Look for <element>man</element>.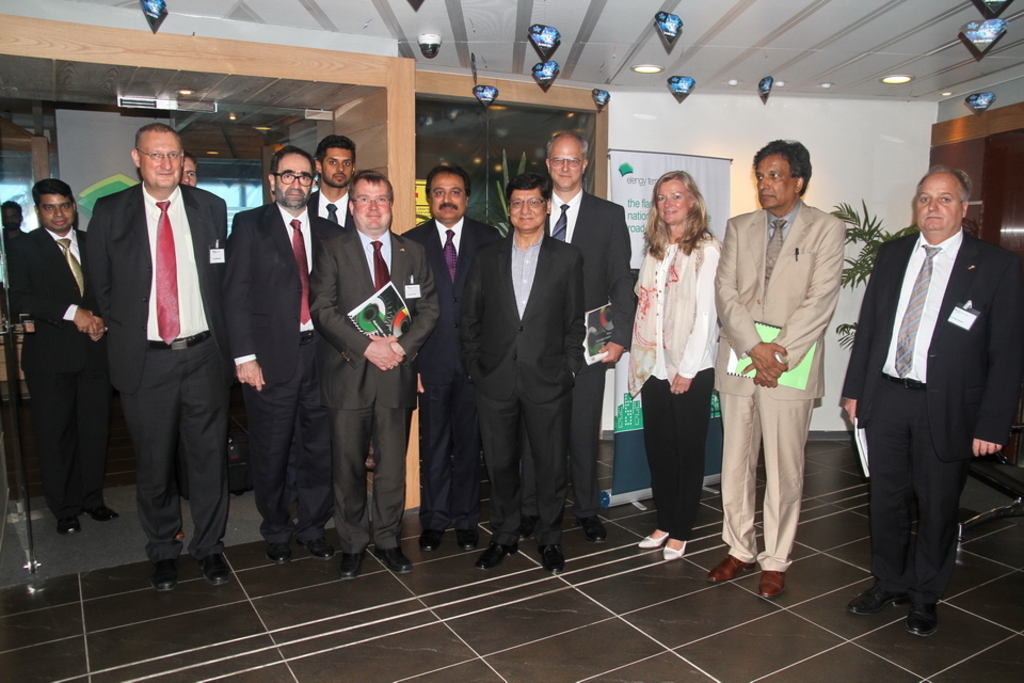
Found: box=[543, 130, 637, 544].
